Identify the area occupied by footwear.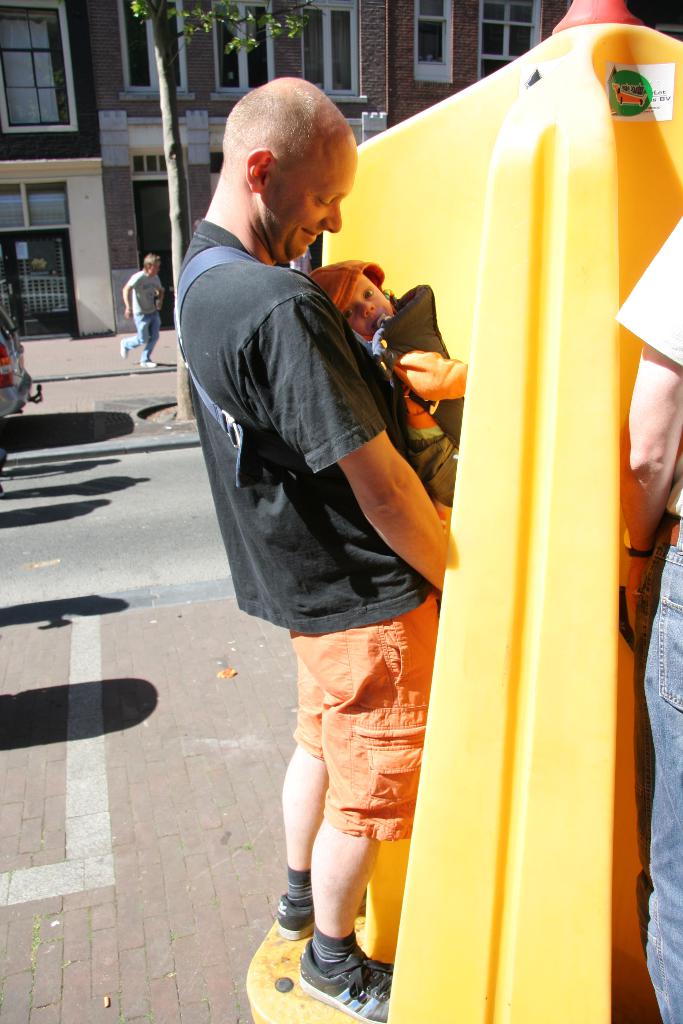
Area: bbox(279, 895, 313, 936).
